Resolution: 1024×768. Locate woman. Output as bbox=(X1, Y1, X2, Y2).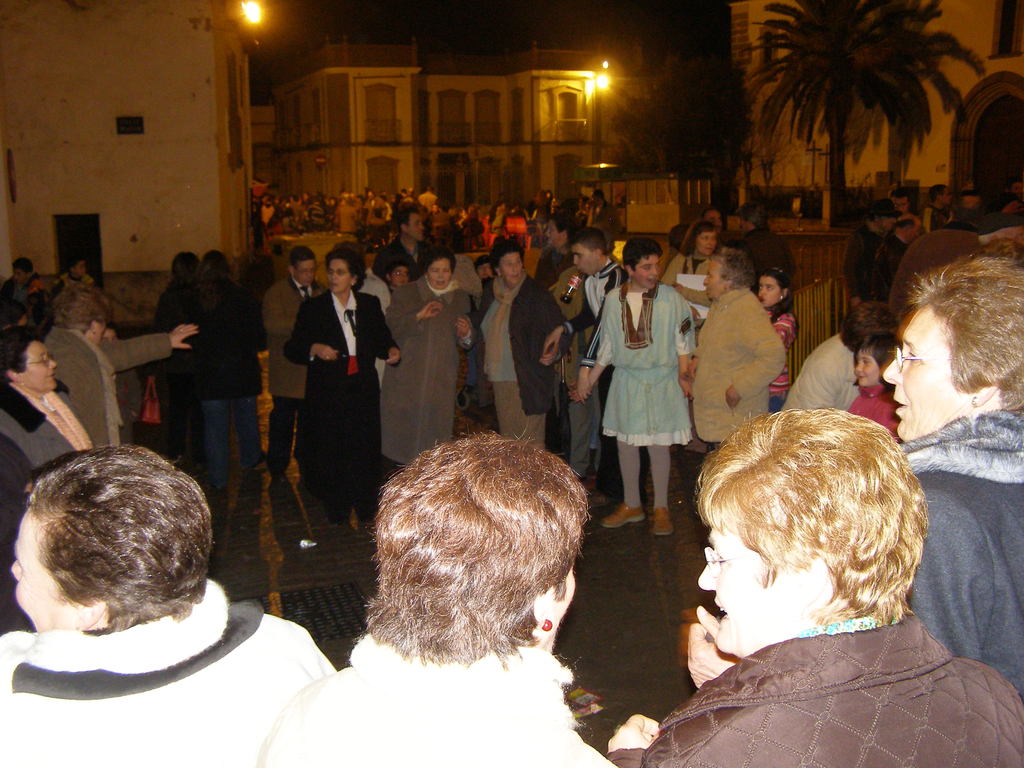
bbox=(593, 257, 700, 524).
